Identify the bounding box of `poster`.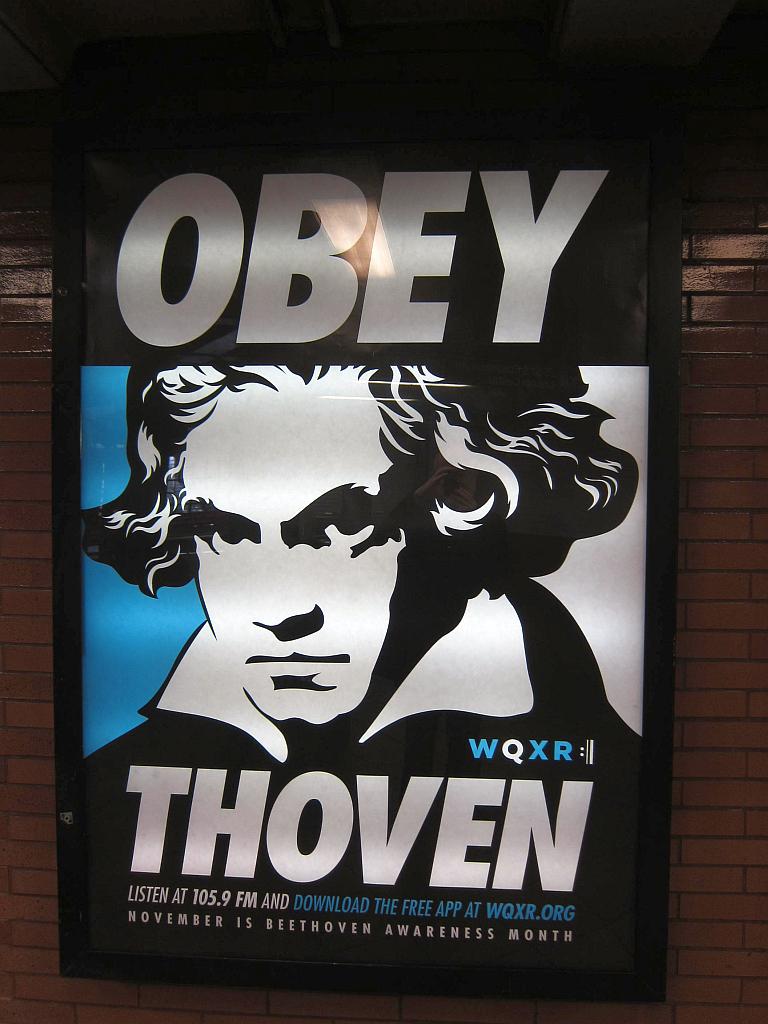
(57,121,669,1006).
